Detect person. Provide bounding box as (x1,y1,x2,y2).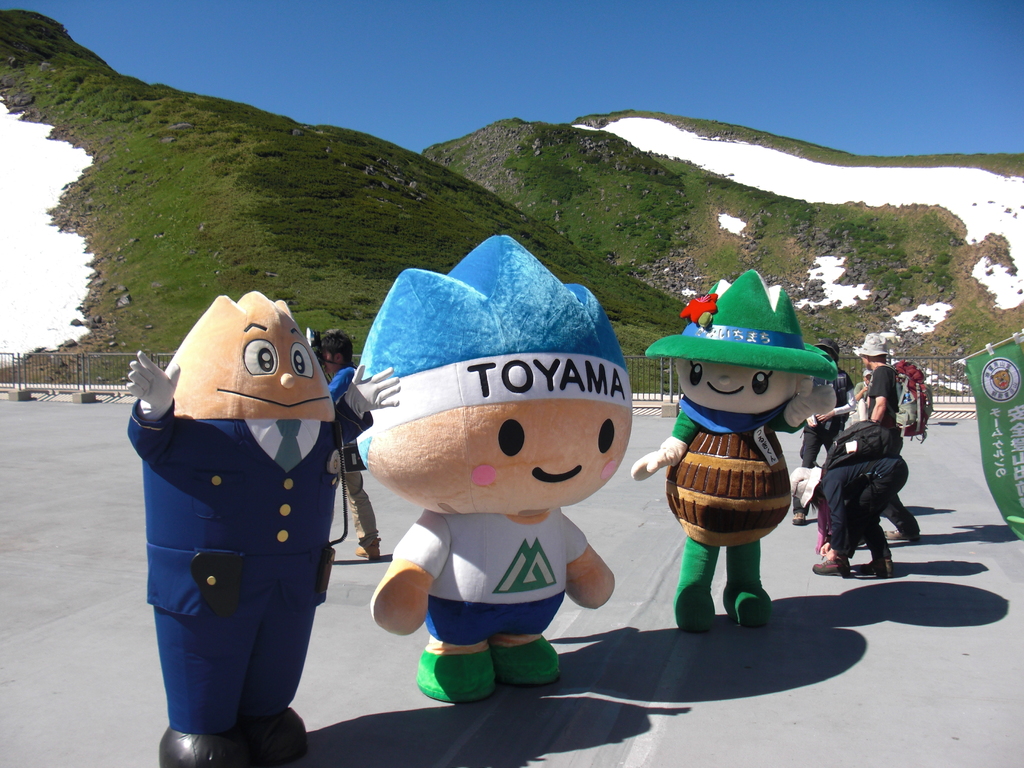
(803,344,858,471).
